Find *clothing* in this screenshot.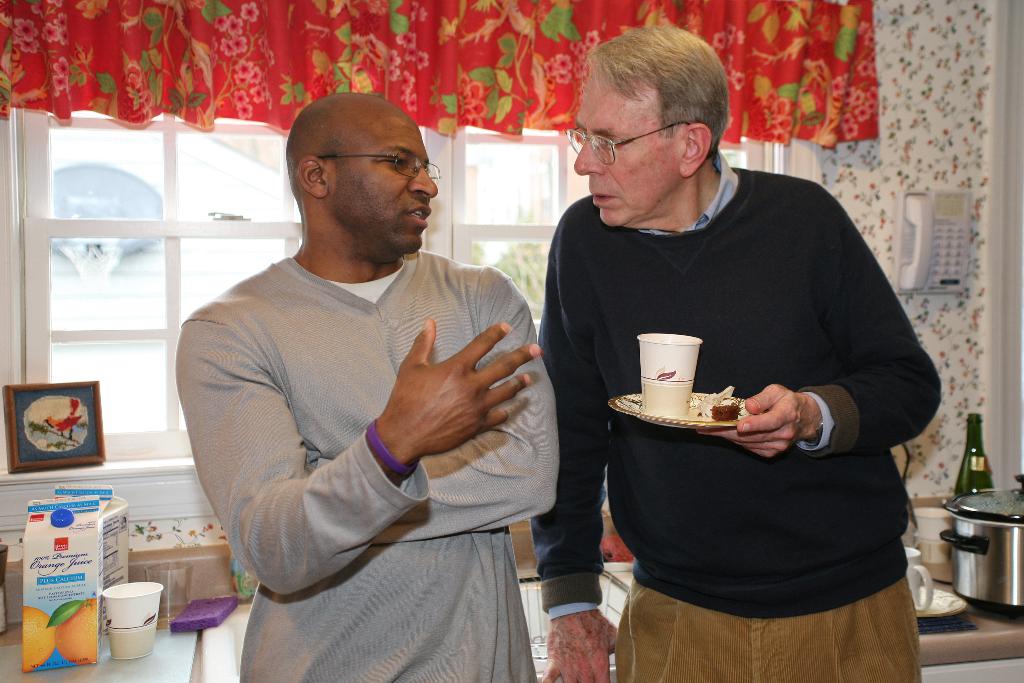
The bounding box for *clothing* is crop(535, 167, 947, 682).
